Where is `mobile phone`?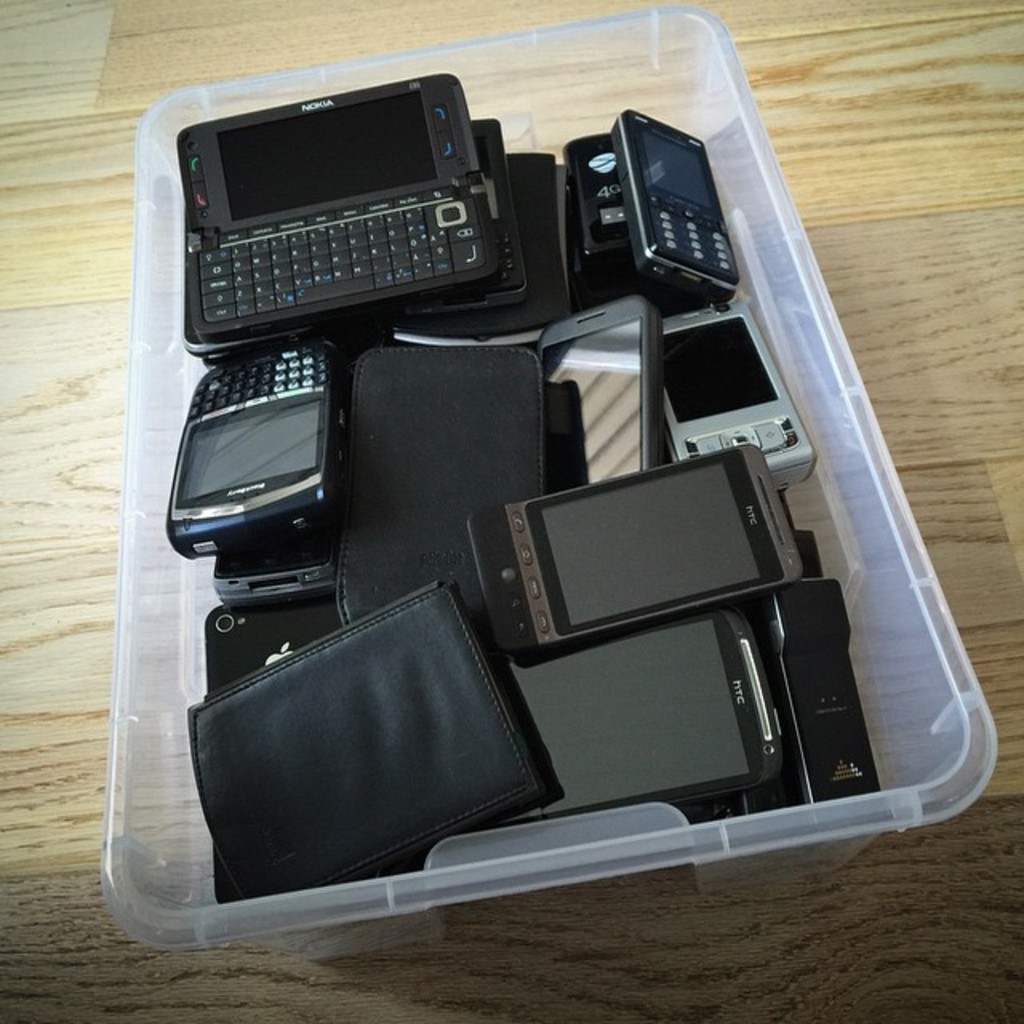
178 69 504 346.
